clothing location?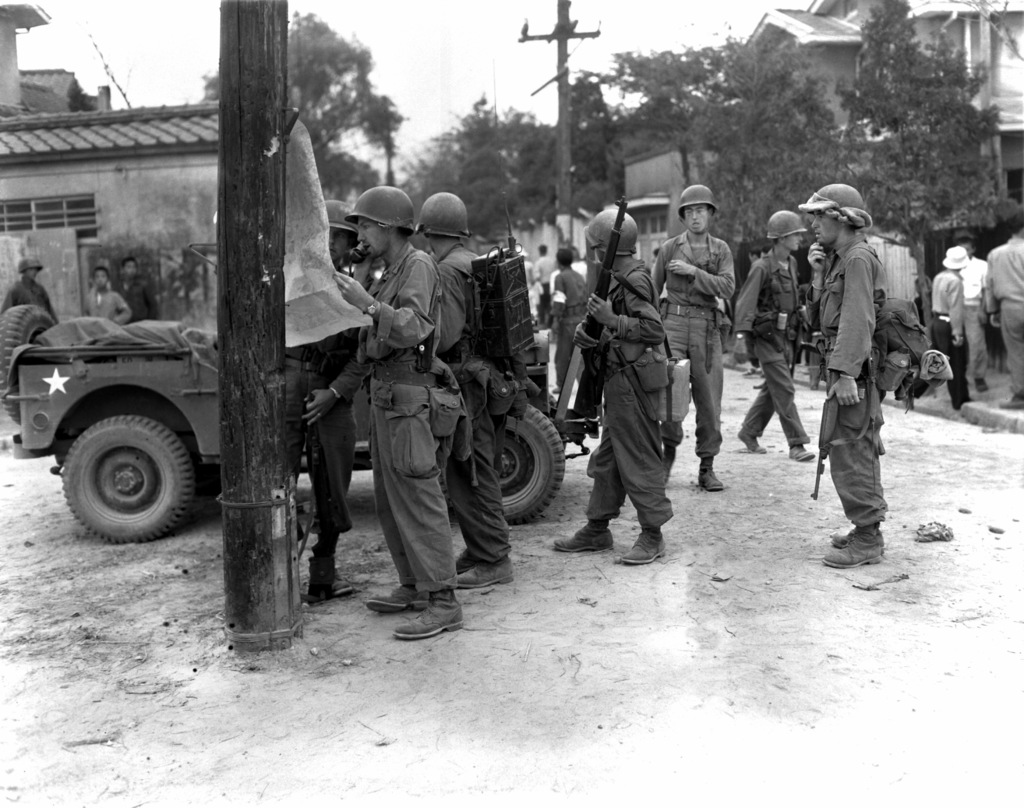
rect(115, 274, 163, 326)
